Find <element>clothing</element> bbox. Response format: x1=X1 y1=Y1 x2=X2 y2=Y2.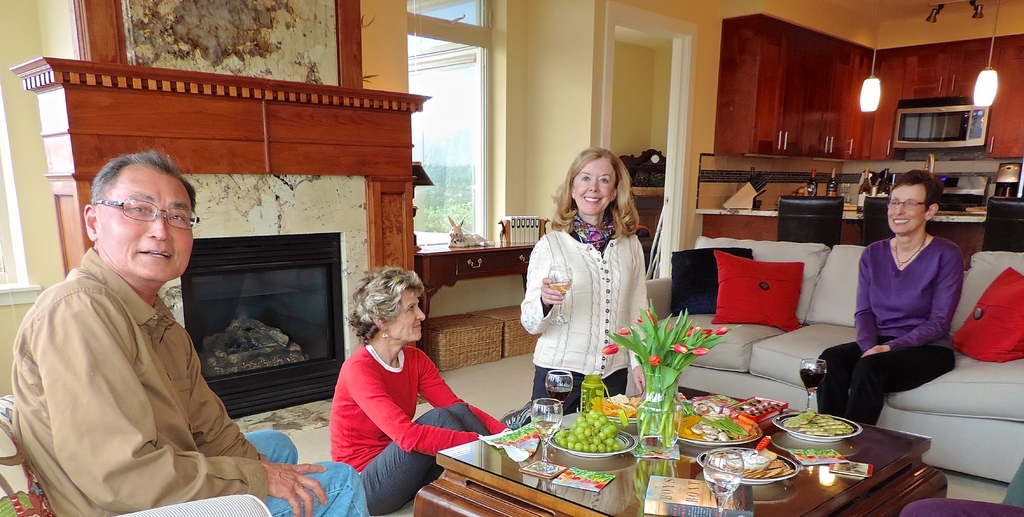
x1=332 y1=347 x2=511 y2=516.
